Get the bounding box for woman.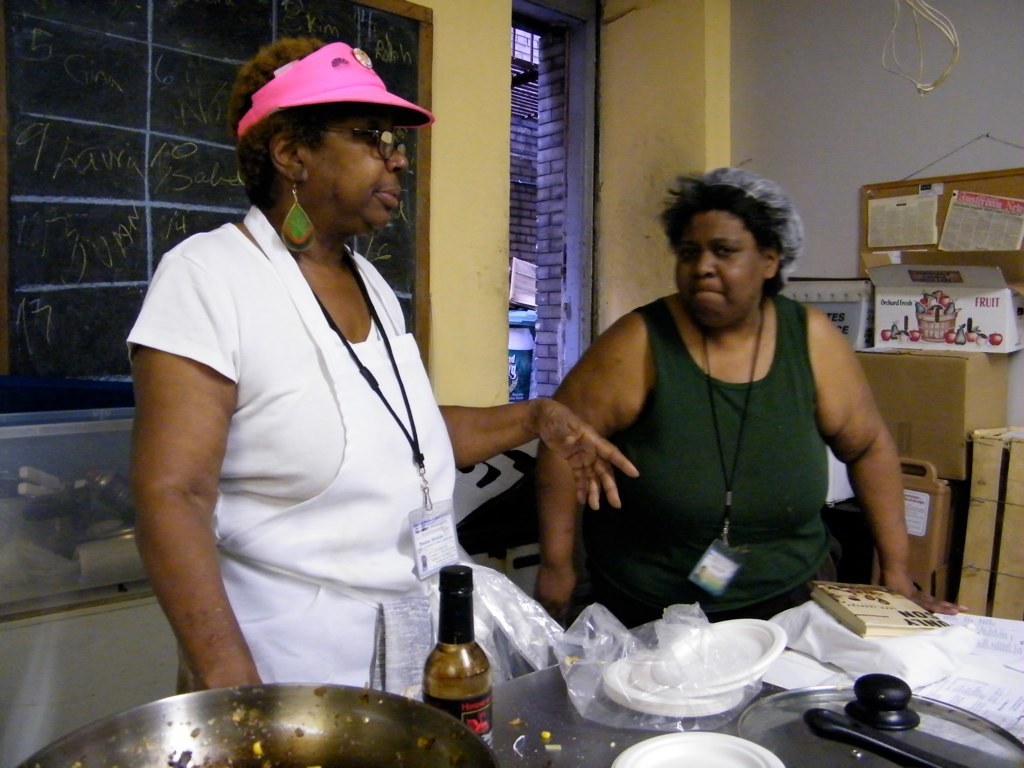
(524,158,888,648).
